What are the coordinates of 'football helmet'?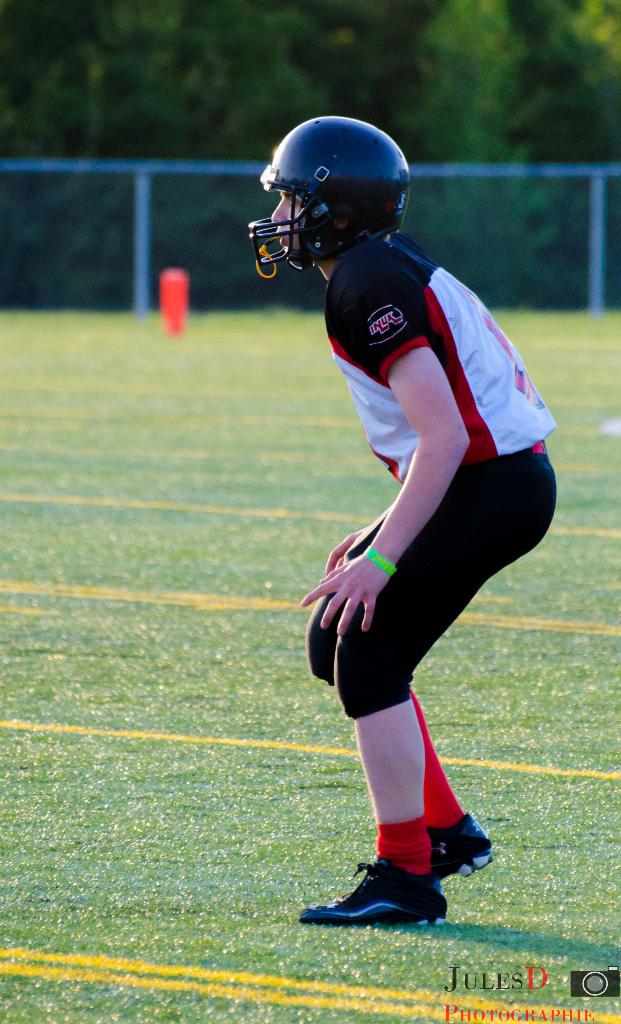
rect(246, 116, 411, 280).
